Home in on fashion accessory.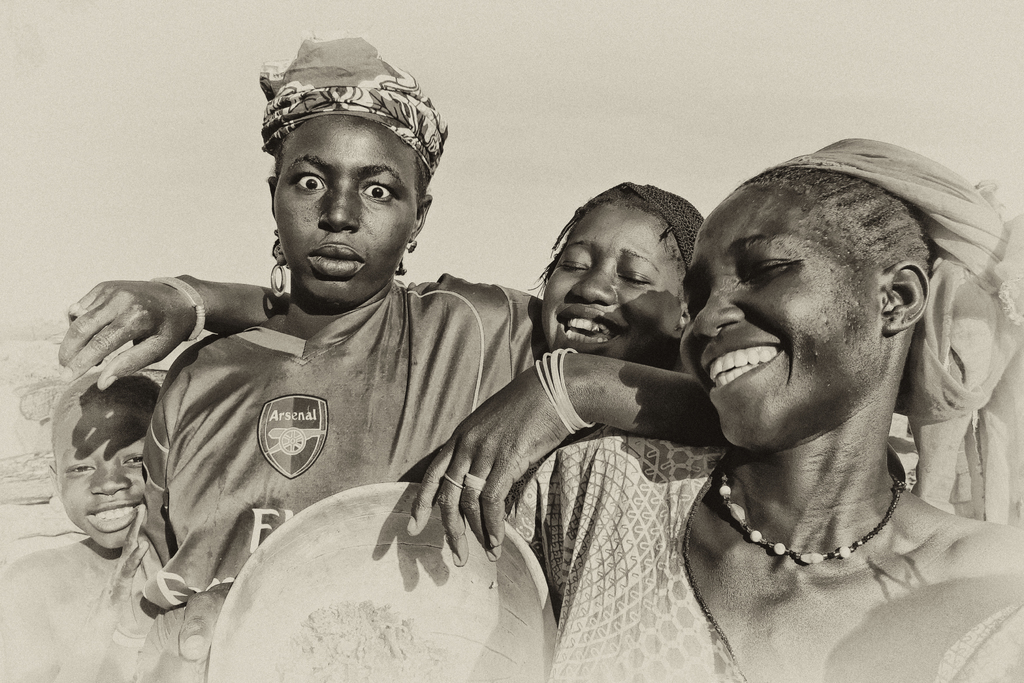
Homed in at [left=461, top=474, right=483, bottom=499].
